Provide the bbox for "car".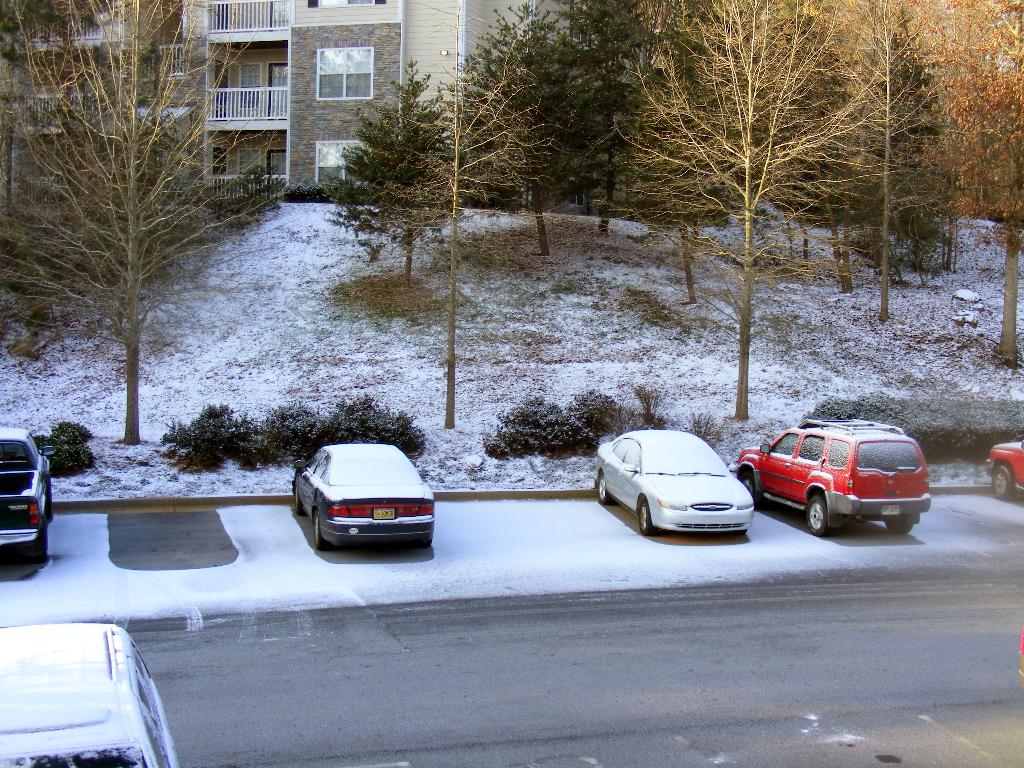
{"left": 0, "top": 626, "right": 184, "bottom": 767}.
